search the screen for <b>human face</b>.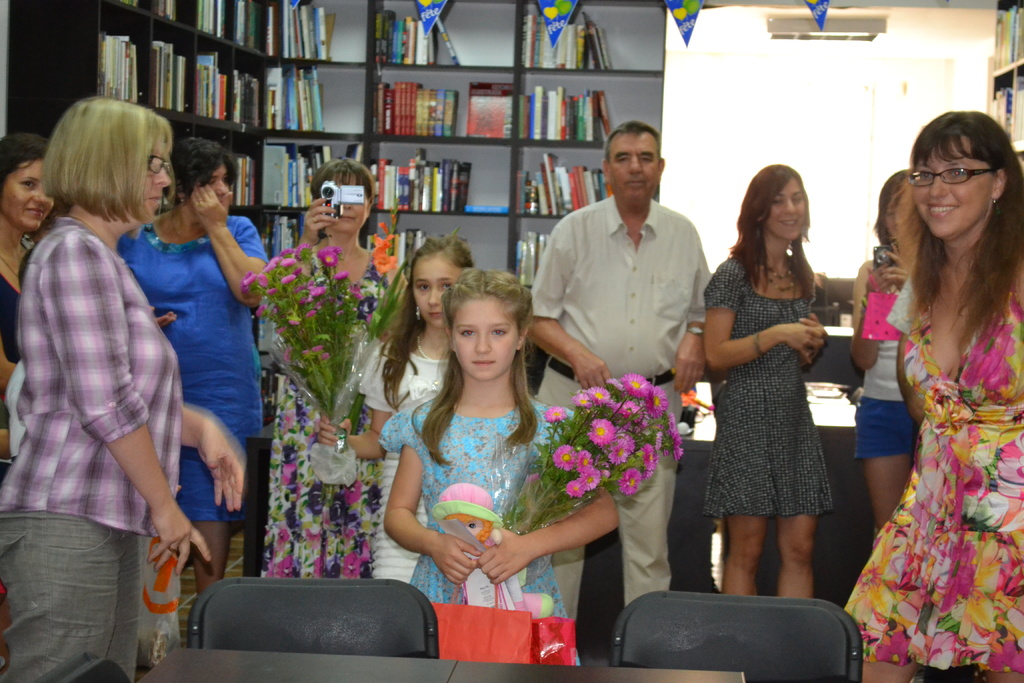
Found at bbox=(1, 161, 55, 230).
